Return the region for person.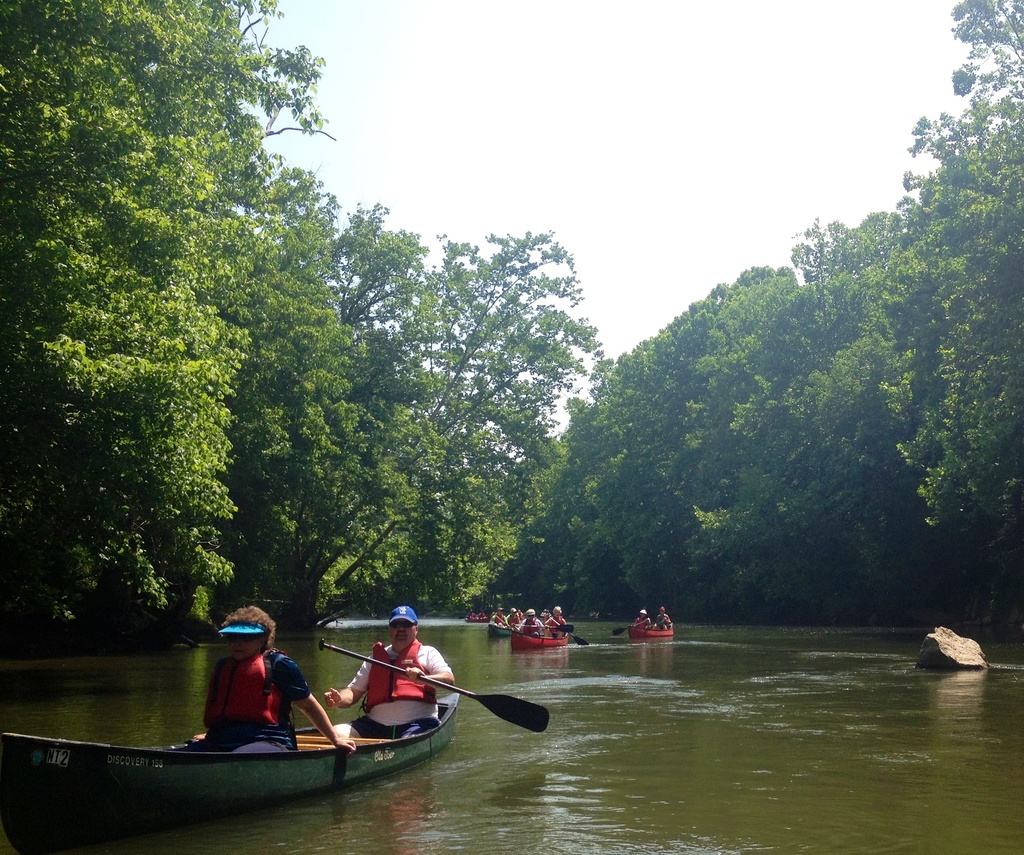
(x1=657, y1=603, x2=676, y2=639).
